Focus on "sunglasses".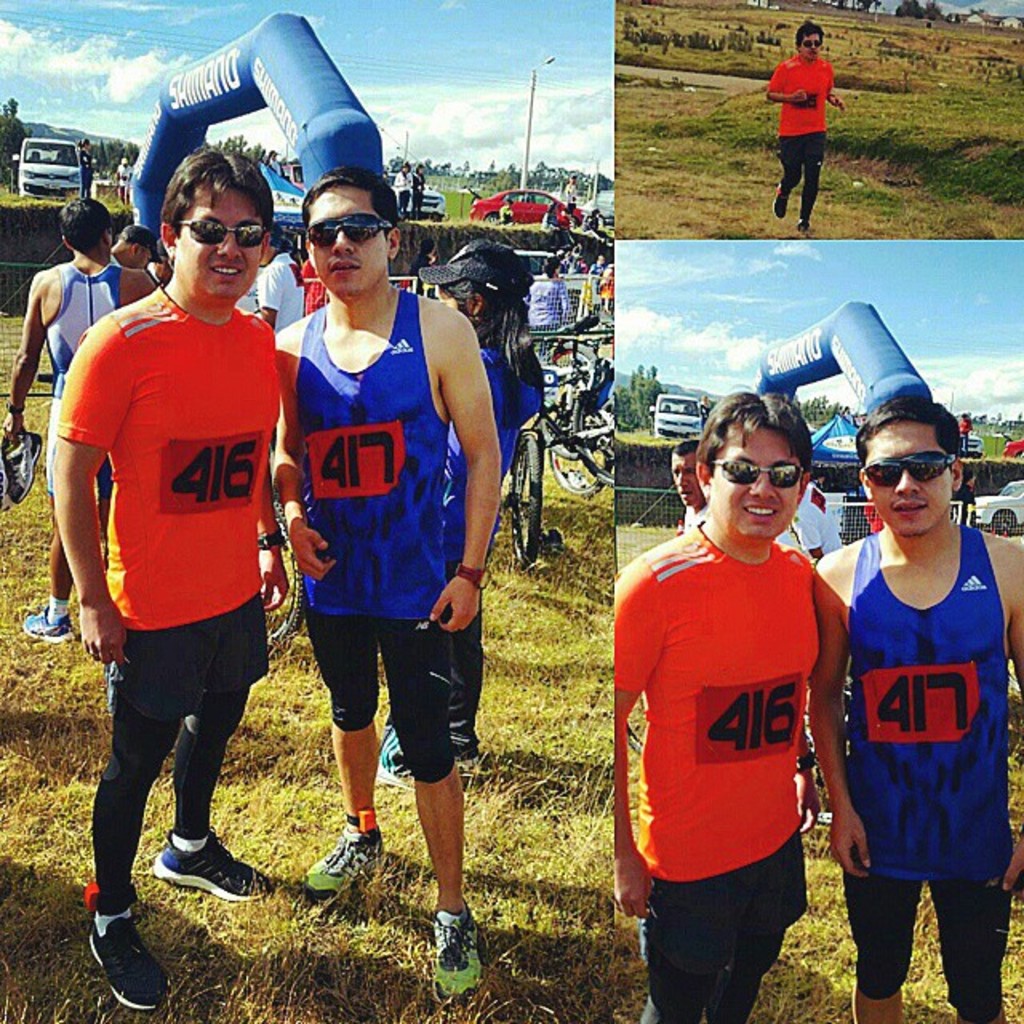
Focused at l=306, t=214, r=392, b=243.
